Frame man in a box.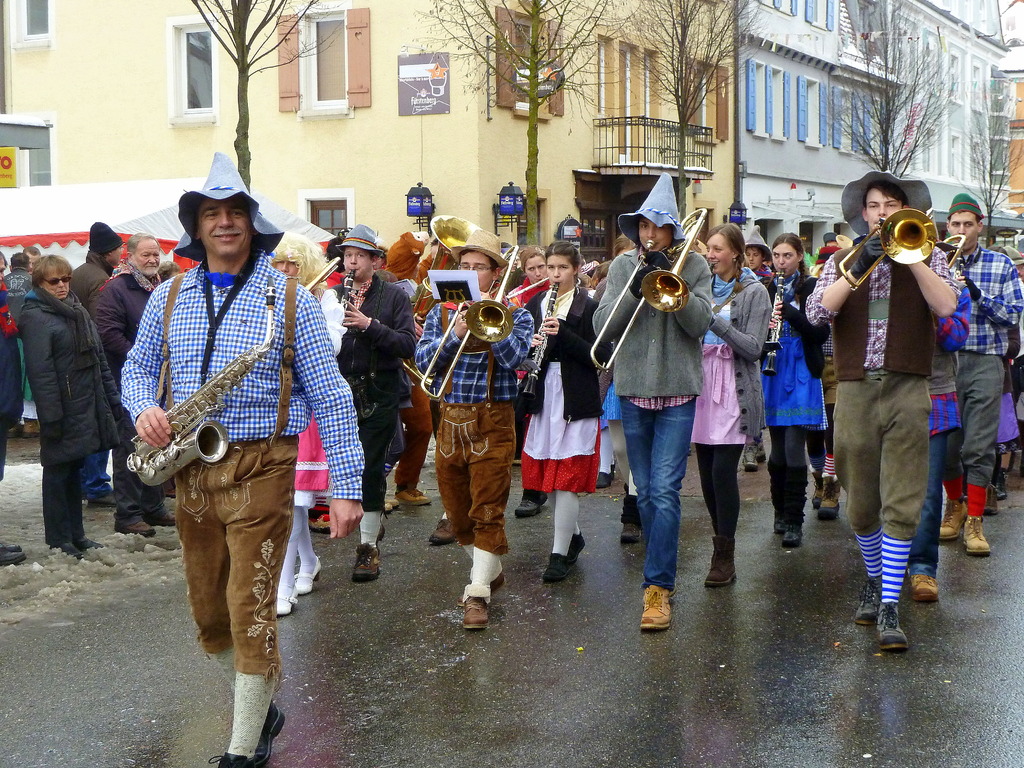
detection(799, 165, 961, 651).
